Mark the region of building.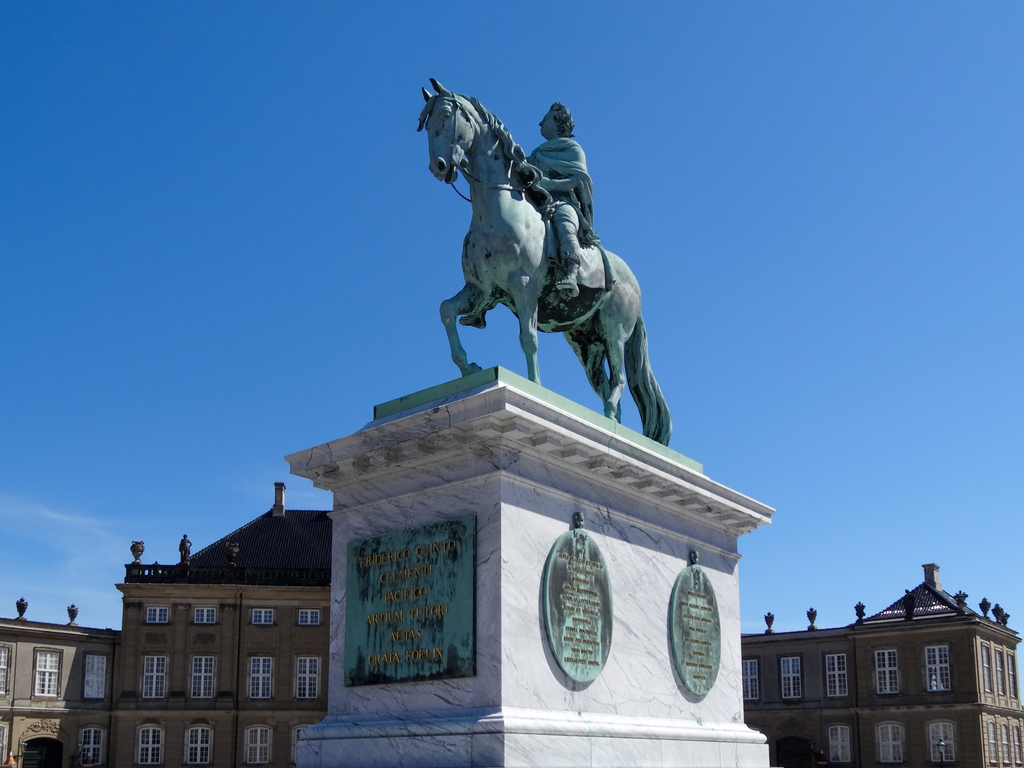
Region: pyautogui.locateOnScreen(741, 564, 1023, 767).
